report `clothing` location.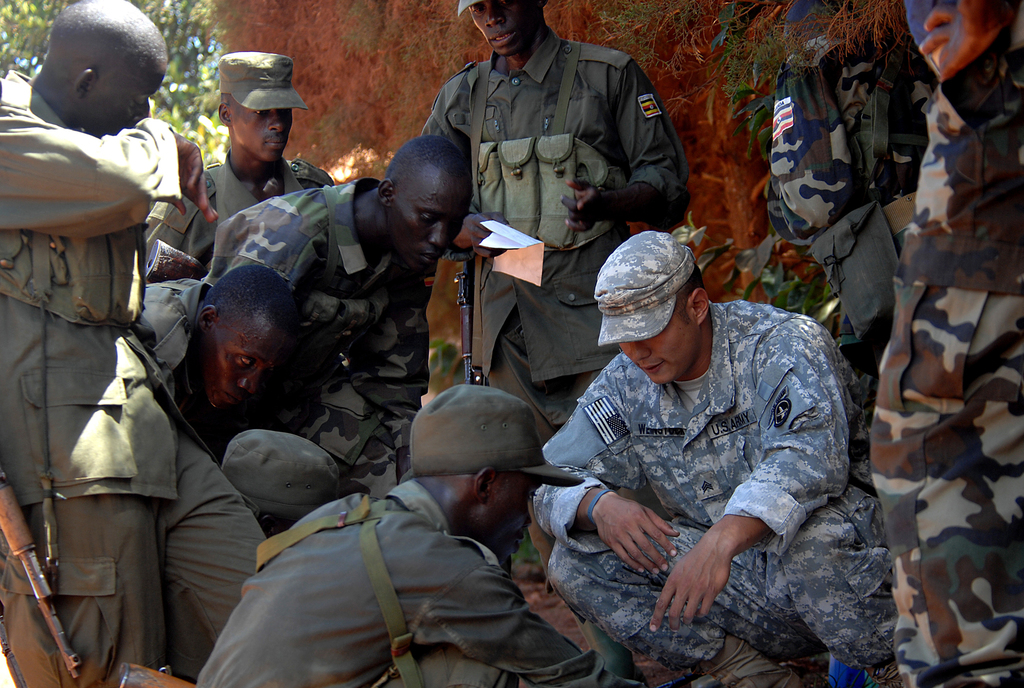
Report: bbox=[762, 0, 937, 354].
